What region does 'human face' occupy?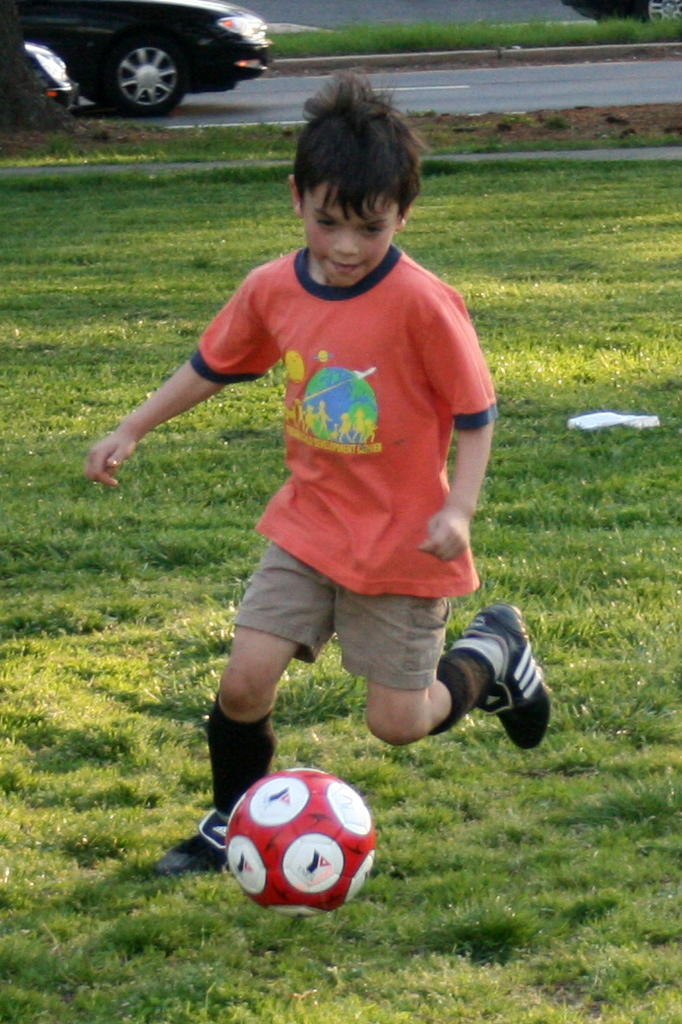
{"x1": 295, "y1": 184, "x2": 398, "y2": 287}.
